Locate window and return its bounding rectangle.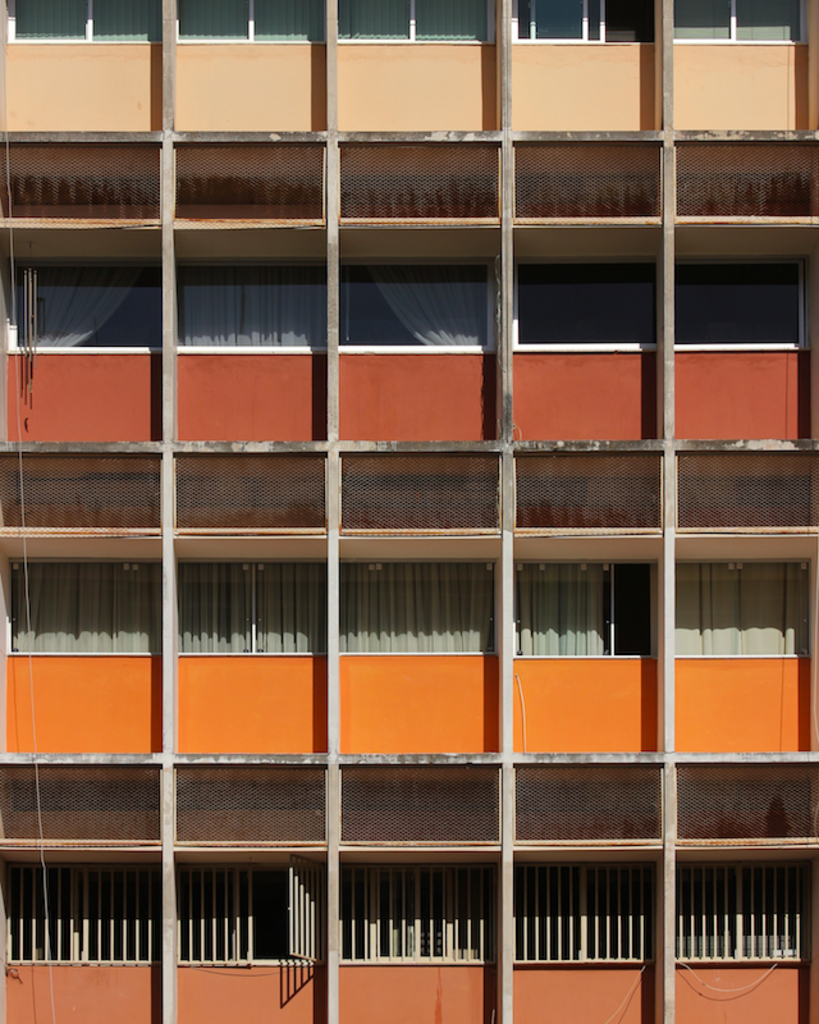
crop(511, 0, 656, 45).
